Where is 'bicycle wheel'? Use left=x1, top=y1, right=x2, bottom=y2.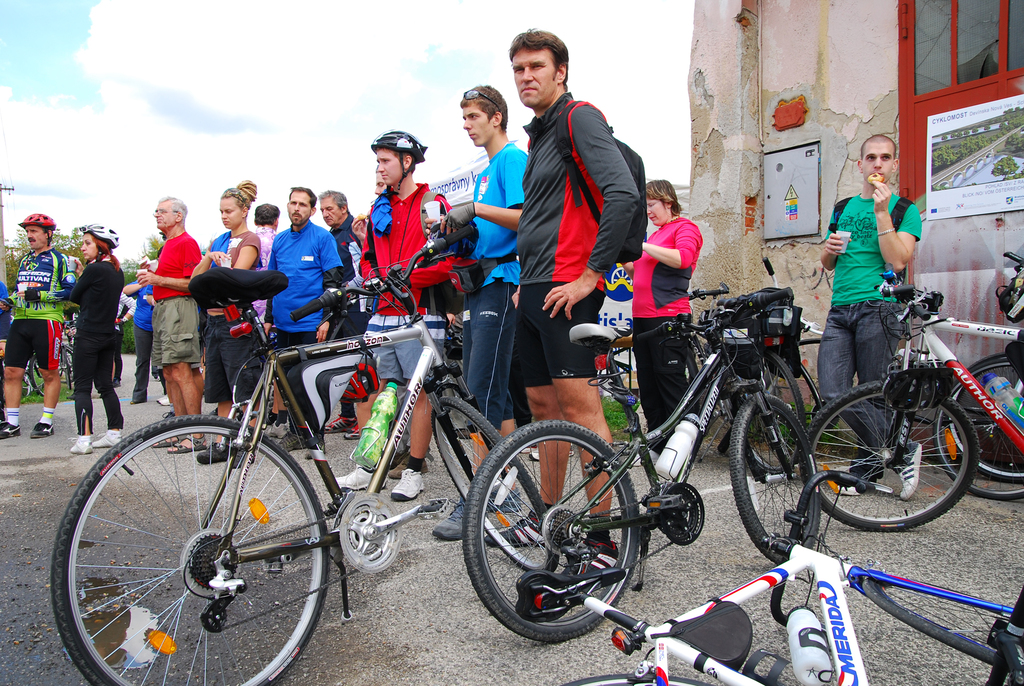
left=729, top=393, right=826, bottom=566.
